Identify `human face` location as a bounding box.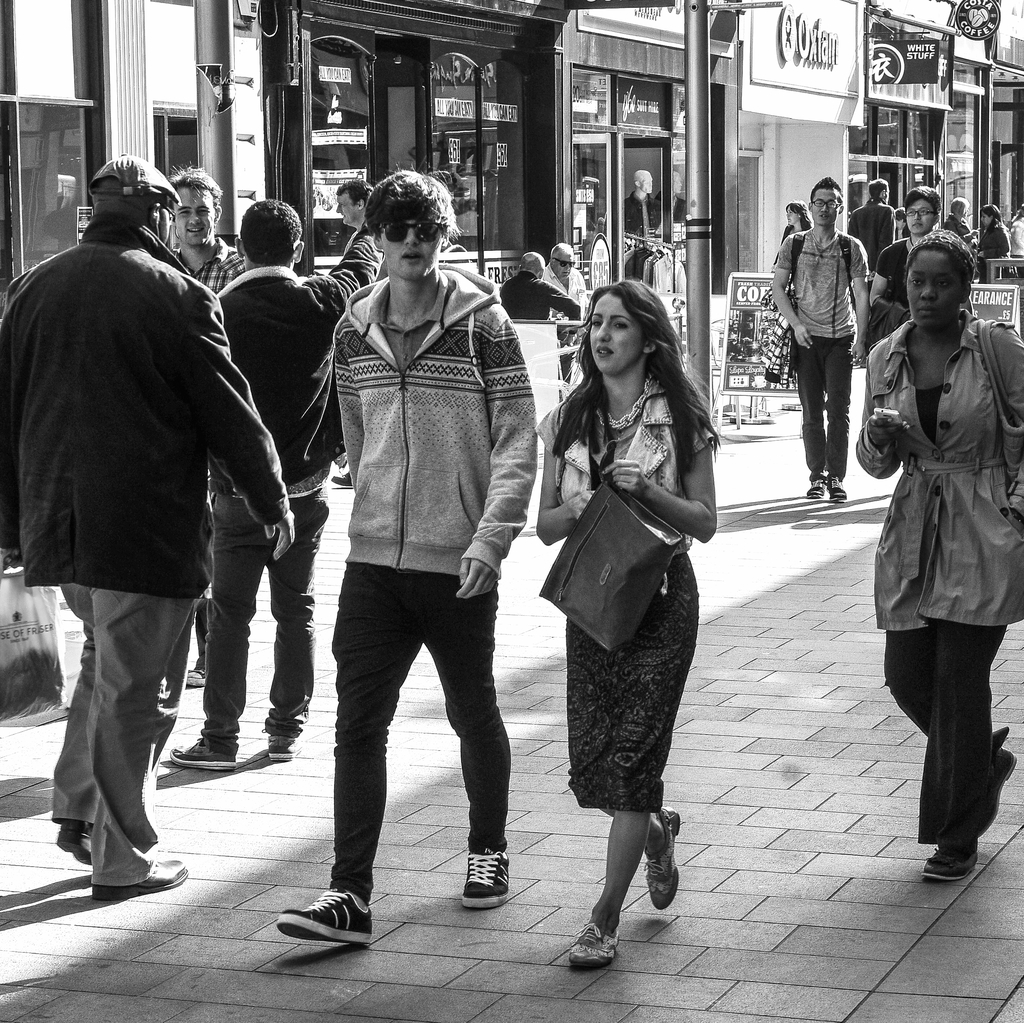
180 183 218 246.
